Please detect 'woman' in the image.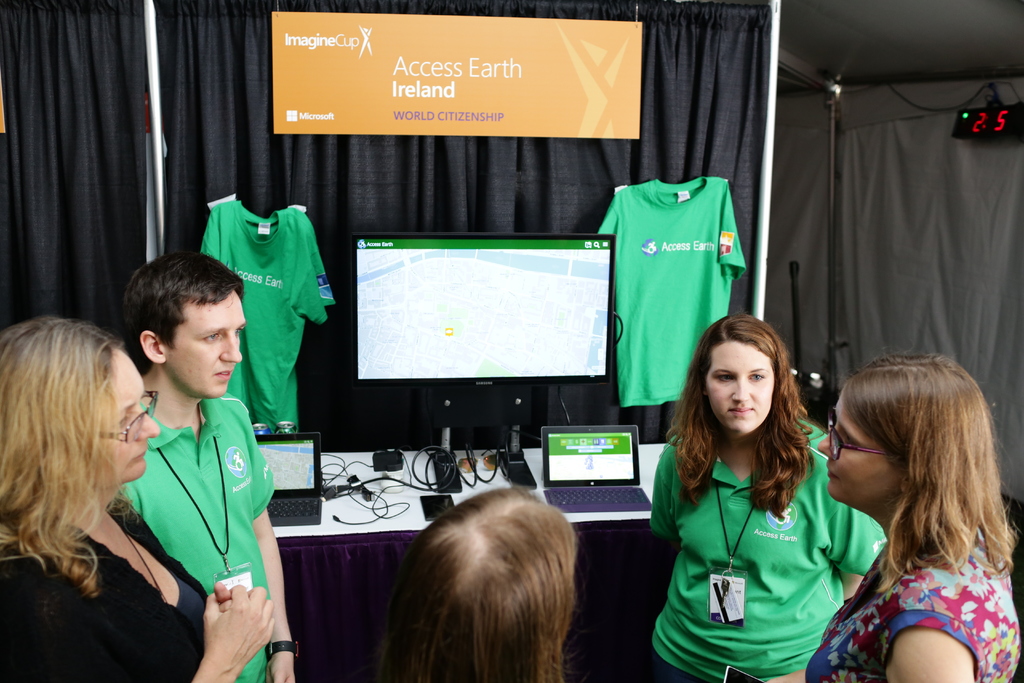
652:315:875:677.
